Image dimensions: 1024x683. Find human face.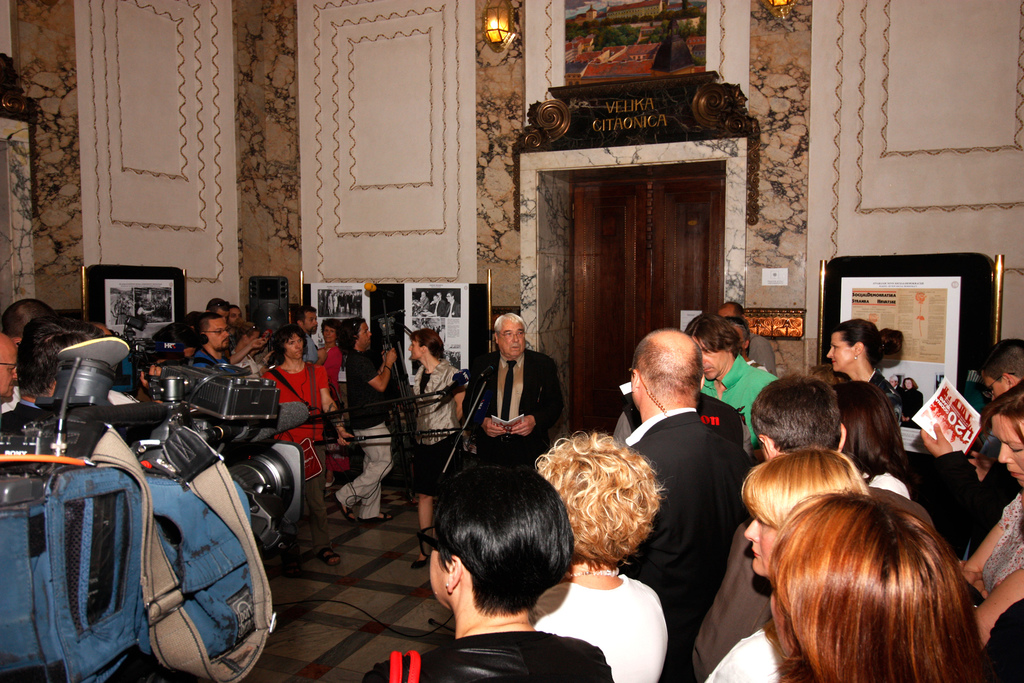
bbox=(980, 415, 1023, 483).
